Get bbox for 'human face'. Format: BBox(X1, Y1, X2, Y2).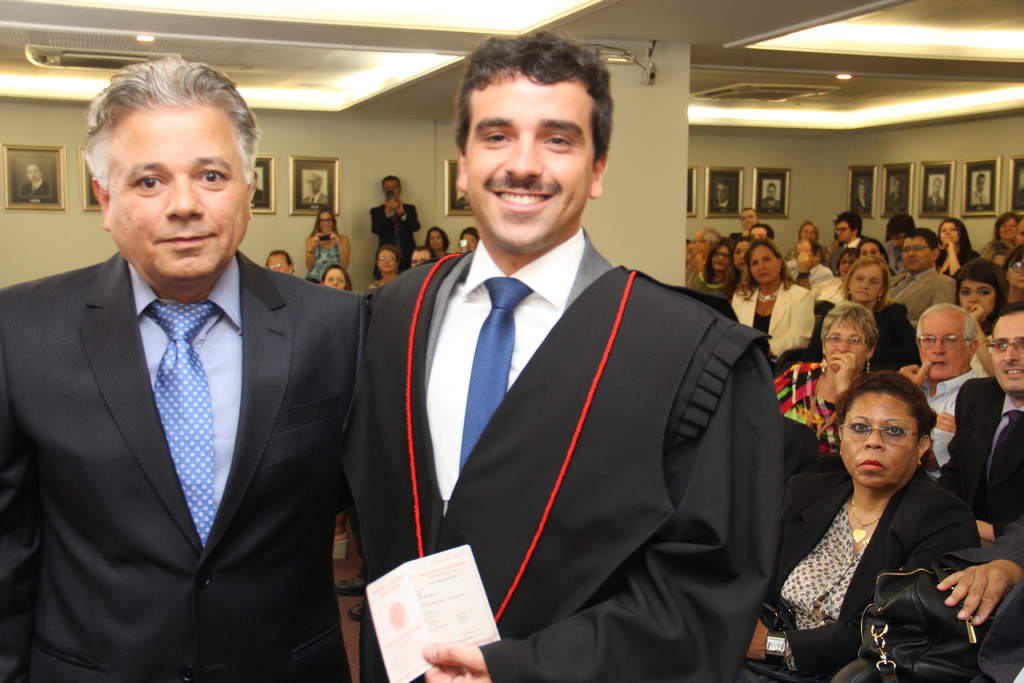
BBox(732, 237, 757, 274).
